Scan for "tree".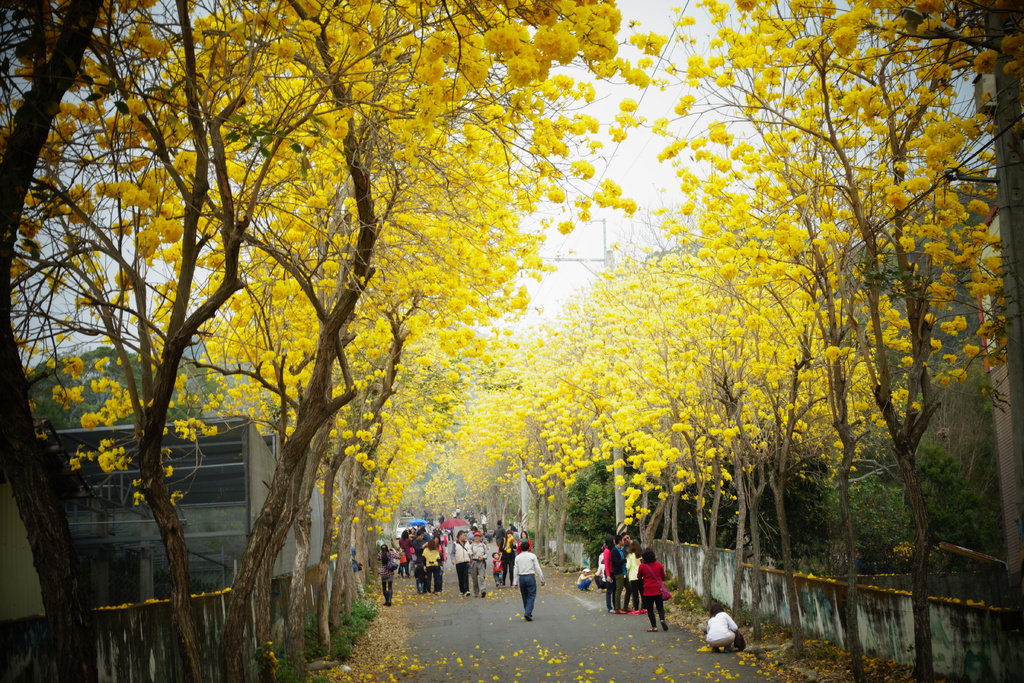
Scan result: crop(657, 0, 1023, 680).
